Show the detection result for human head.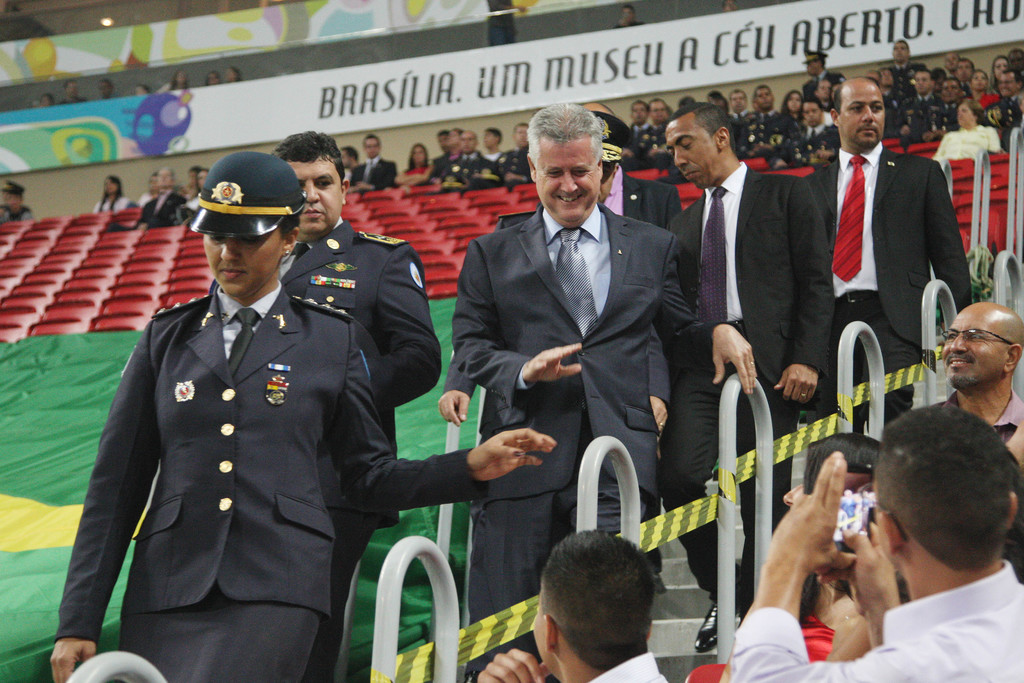
<box>939,299,1023,389</box>.
